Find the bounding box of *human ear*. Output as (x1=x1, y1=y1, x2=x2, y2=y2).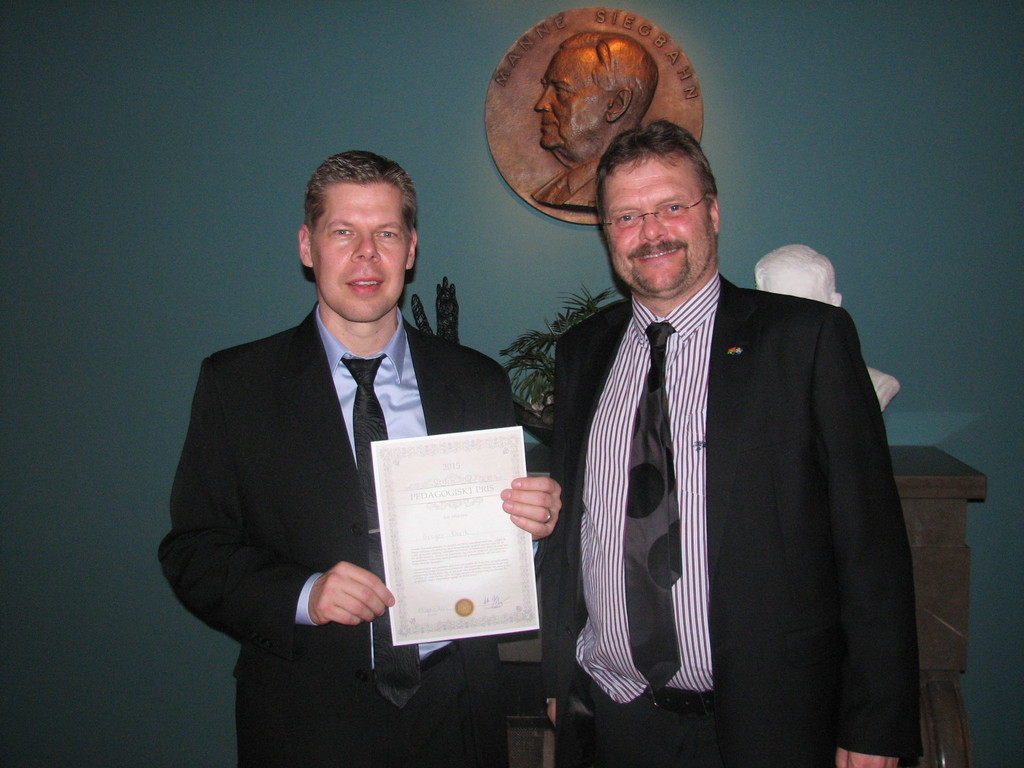
(x1=403, y1=227, x2=419, y2=273).
